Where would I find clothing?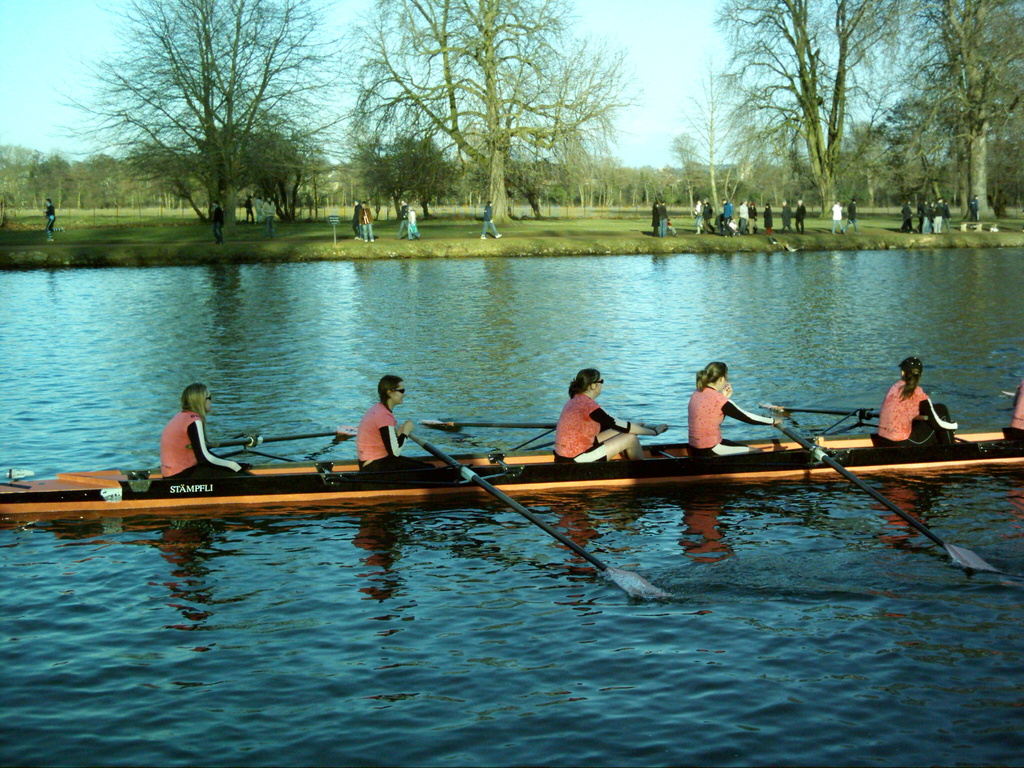
At detection(163, 406, 249, 486).
